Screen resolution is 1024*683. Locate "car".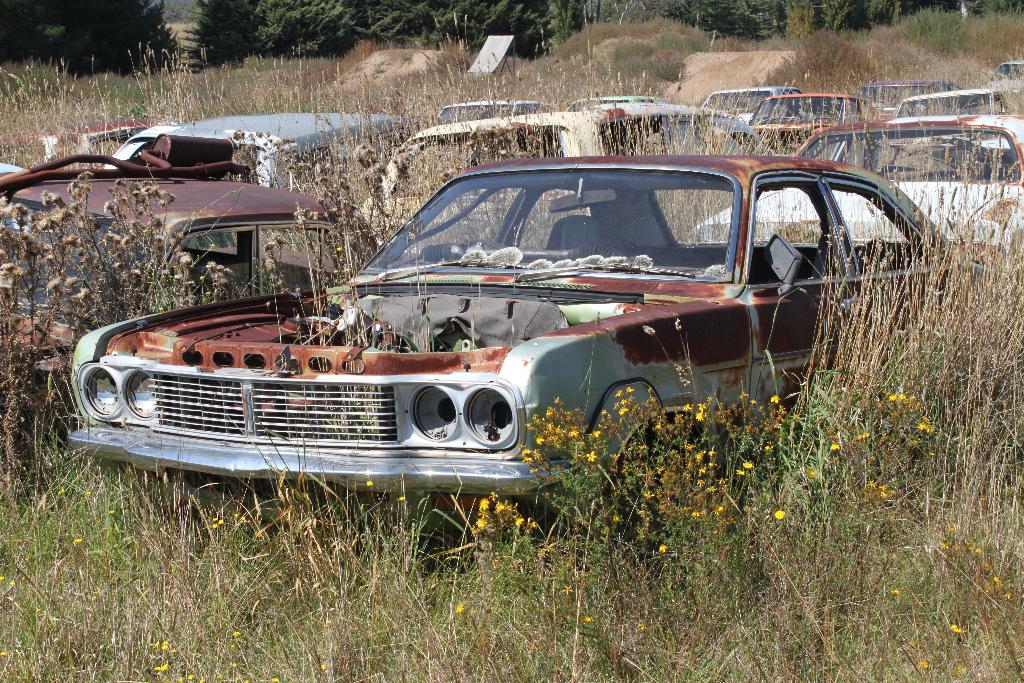
(700,119,1023,264).
